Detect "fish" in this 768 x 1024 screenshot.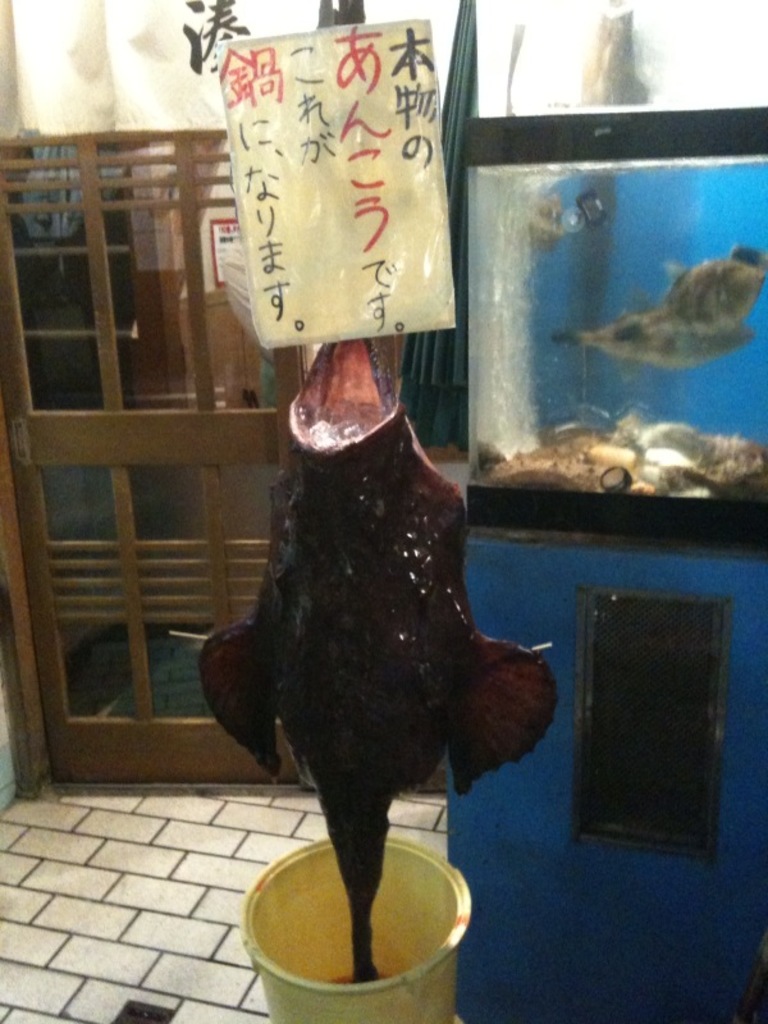
Detection: x1=557 y1=247 x2=767 y2=374.
